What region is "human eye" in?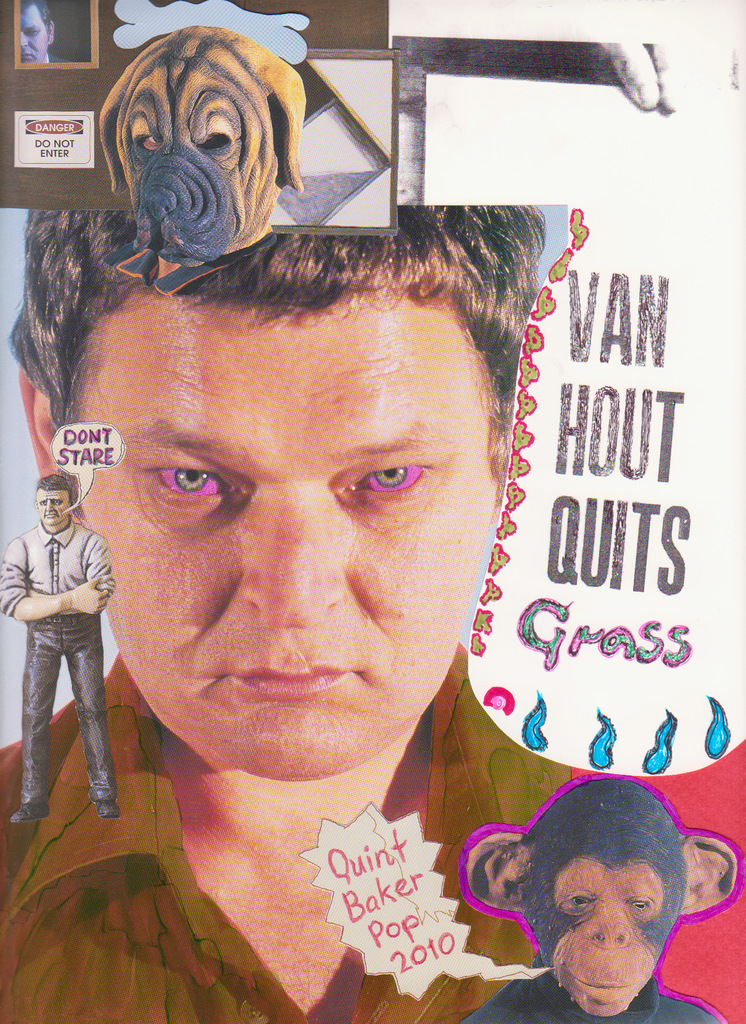
left=133, top=452, right=245, bottom=509.
